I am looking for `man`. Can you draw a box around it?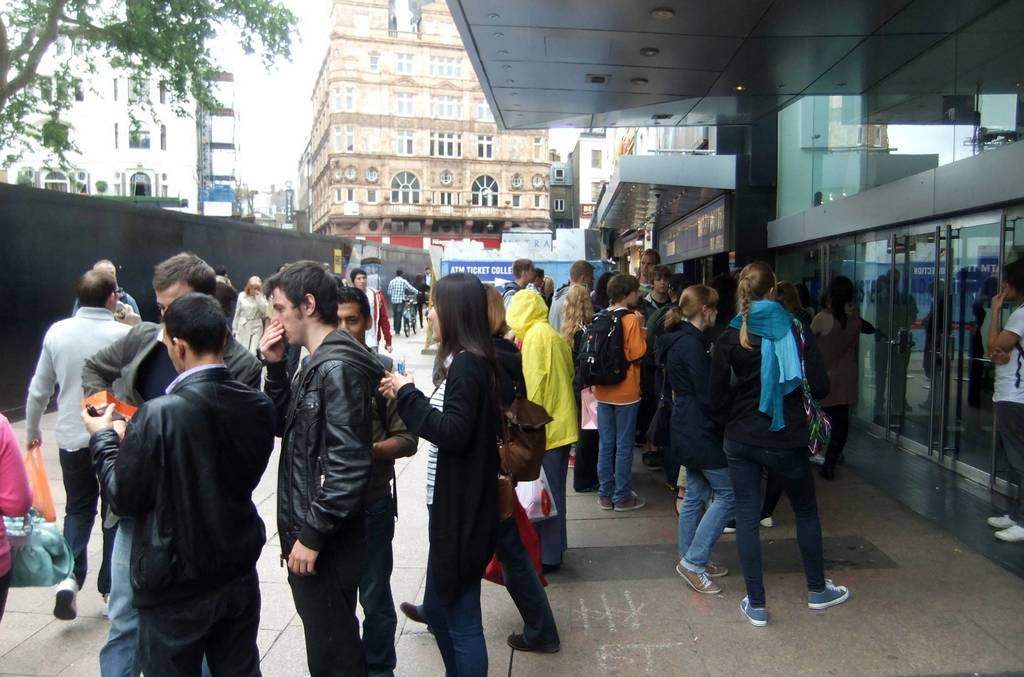
Sure, the bounding box is bbox(77, 288, 278, 676).
